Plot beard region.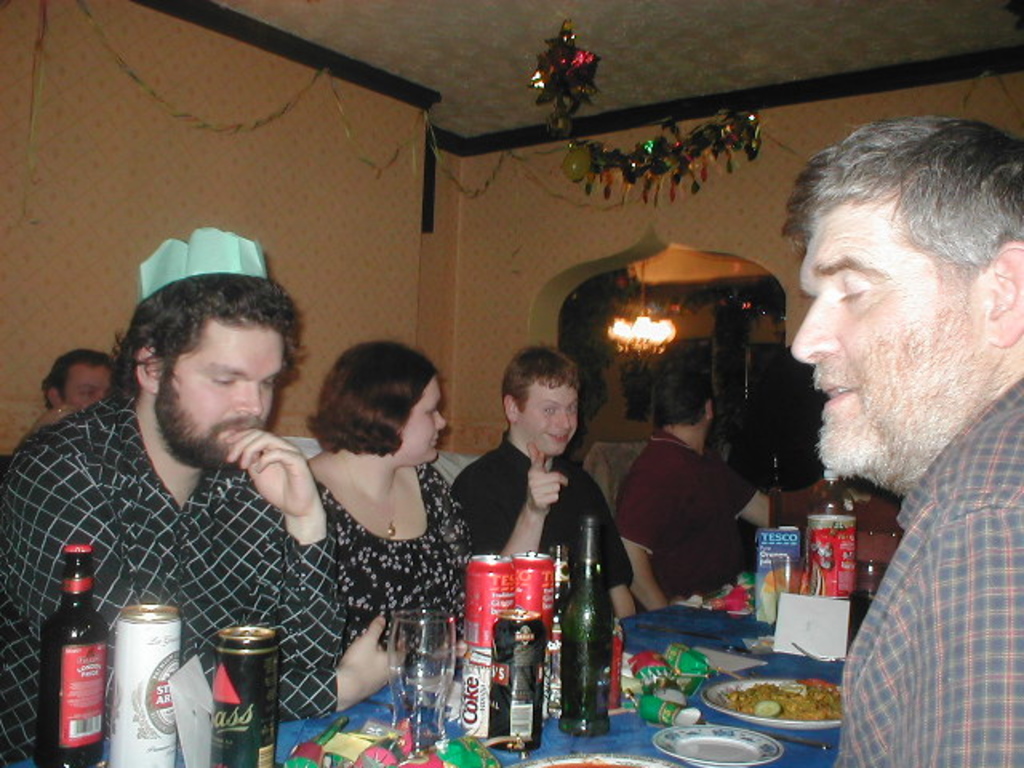
Plotted at <box>816,310,970,486</box>.
